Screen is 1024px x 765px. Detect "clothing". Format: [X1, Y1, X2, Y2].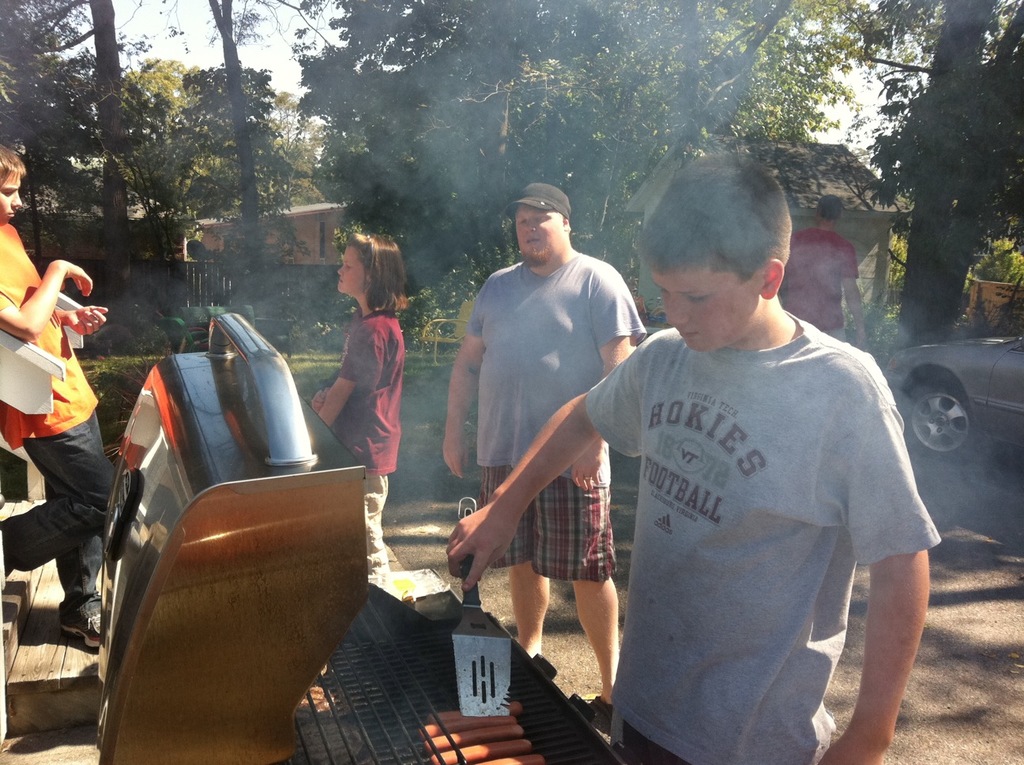
[318, 312, 406, 579].
